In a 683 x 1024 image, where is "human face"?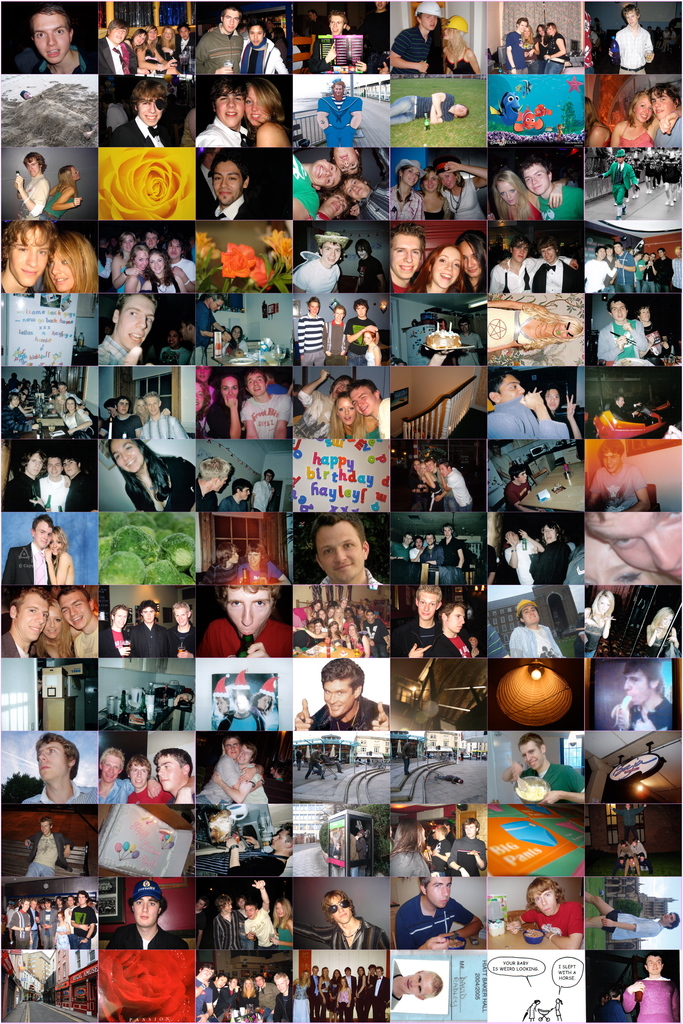
(left=440, top=28, right=460, bottom=42).
